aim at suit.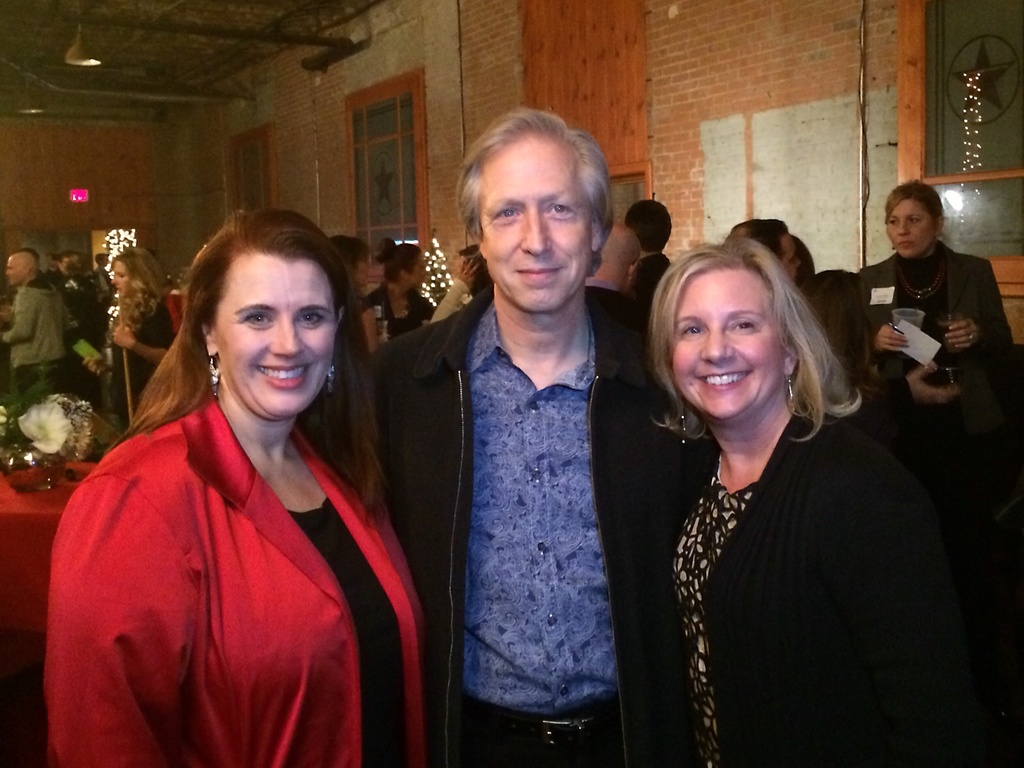
Aimed at left=601, top=347, right=986, bottom=757.
